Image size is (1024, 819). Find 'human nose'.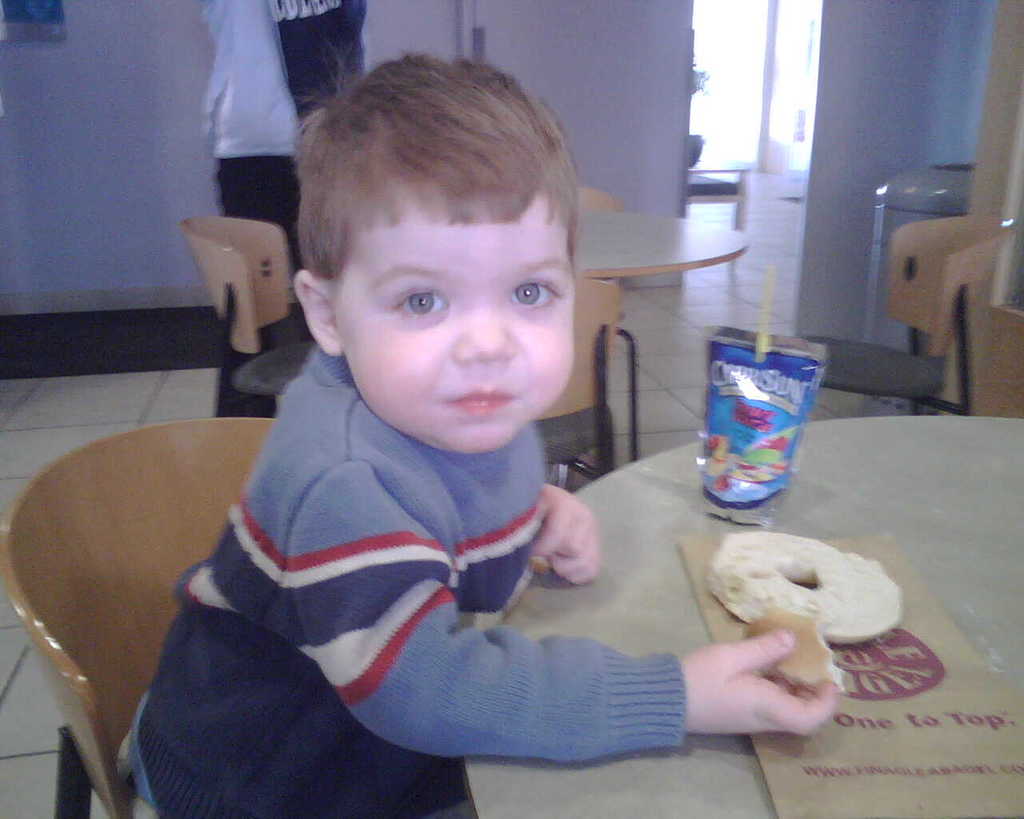
select_region(450, 302, 516, 368).
